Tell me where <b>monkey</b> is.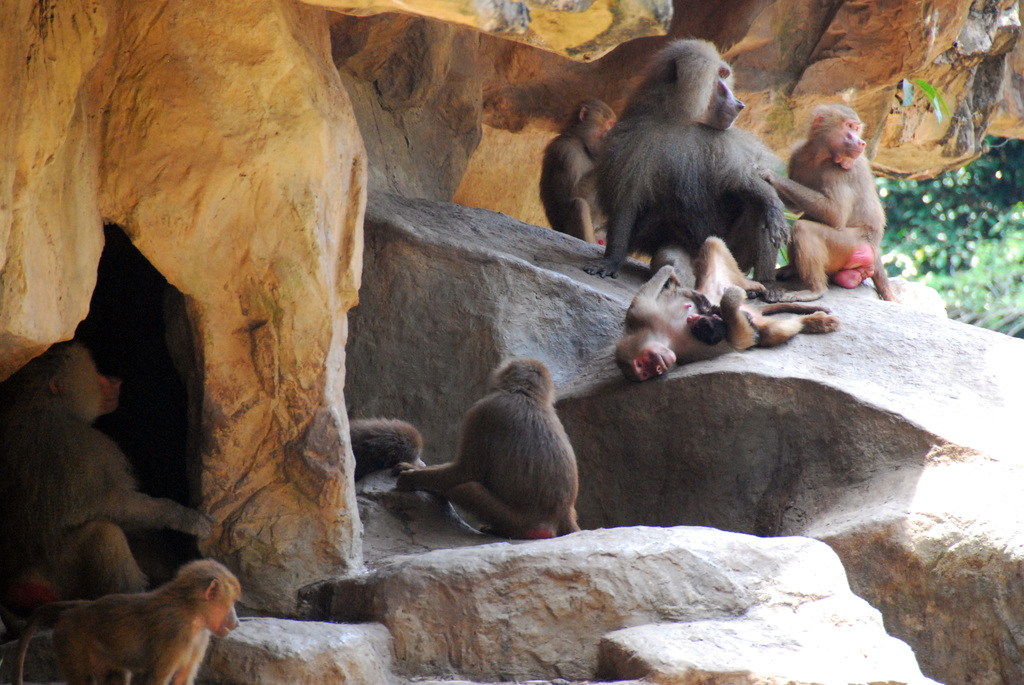
<b>monkey</b> is at 0/345/210/620.
